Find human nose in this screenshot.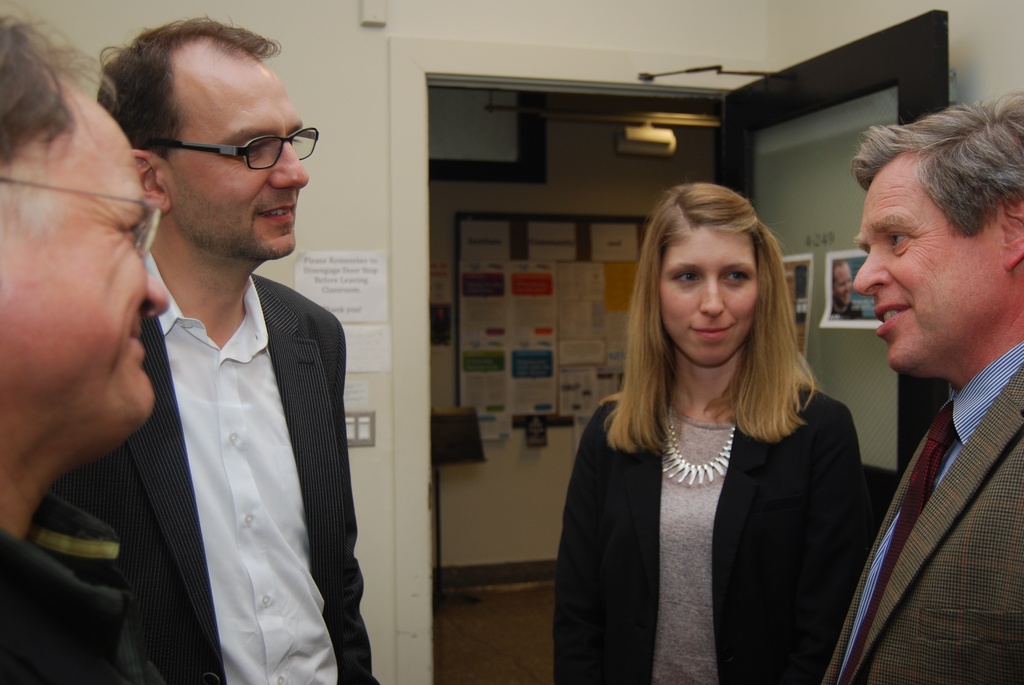
The bounding box for human nose is 138:270:173:320.
